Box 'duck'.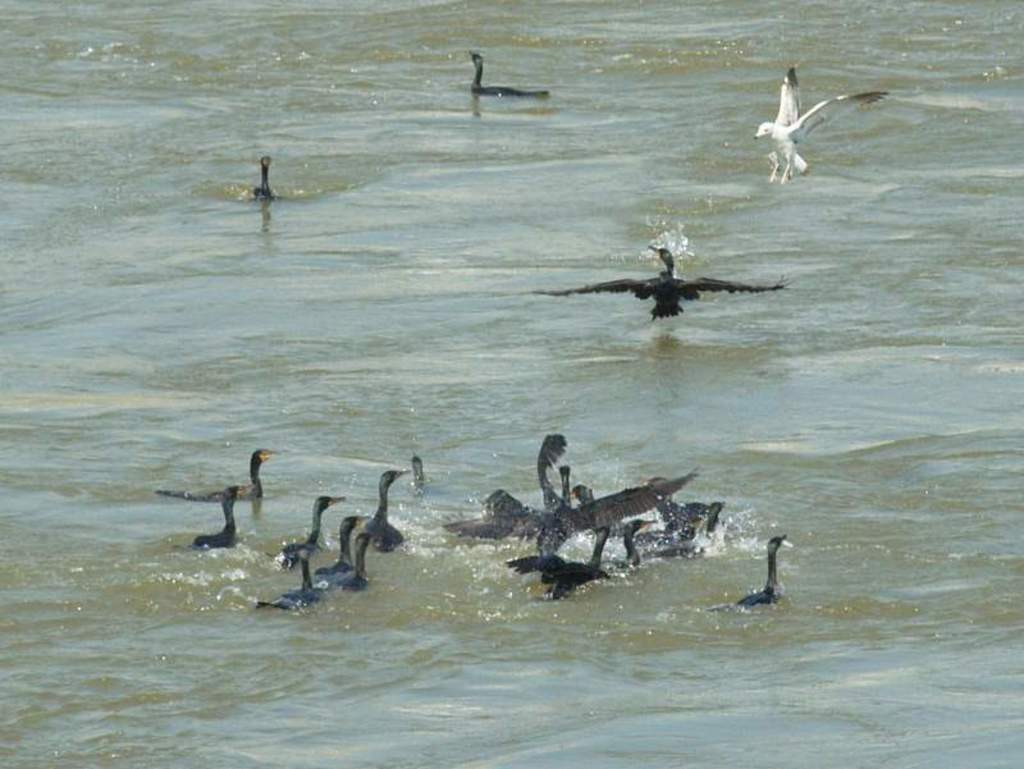
<bbox>187, 480, 257, 546</bbox>.
